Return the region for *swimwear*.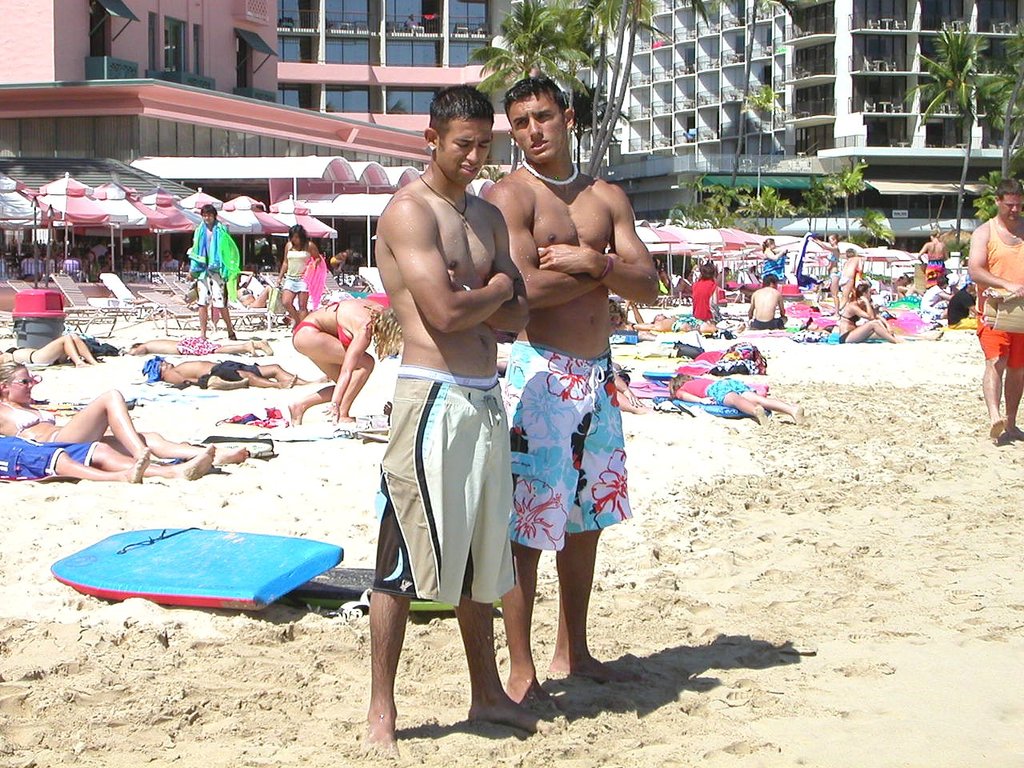
826/250/838/264.
